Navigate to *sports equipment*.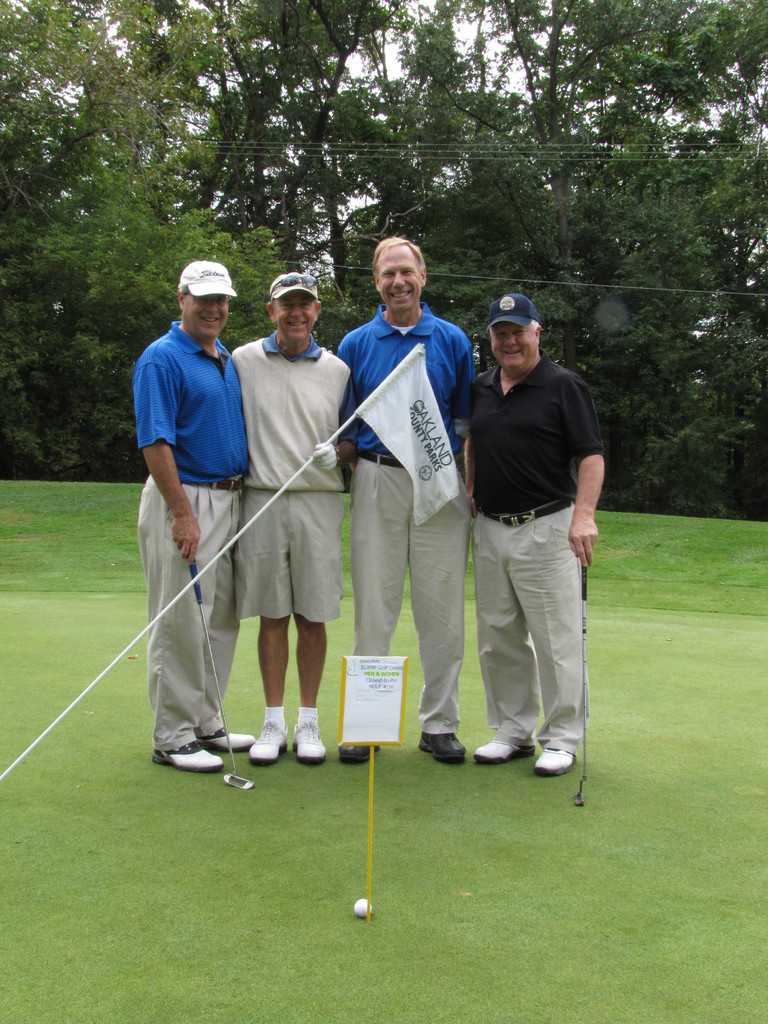
Navigation target: box(348, 897, 377, 918).
